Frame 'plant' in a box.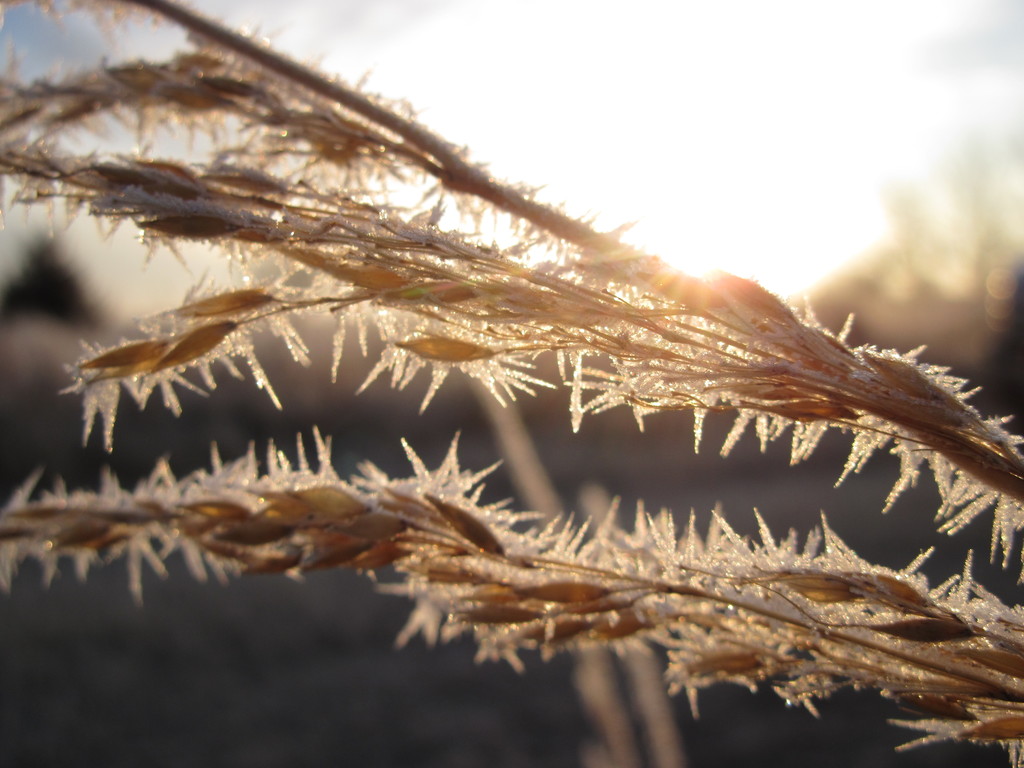
[x1=0, y1=0, x2=1023, y2=760].
